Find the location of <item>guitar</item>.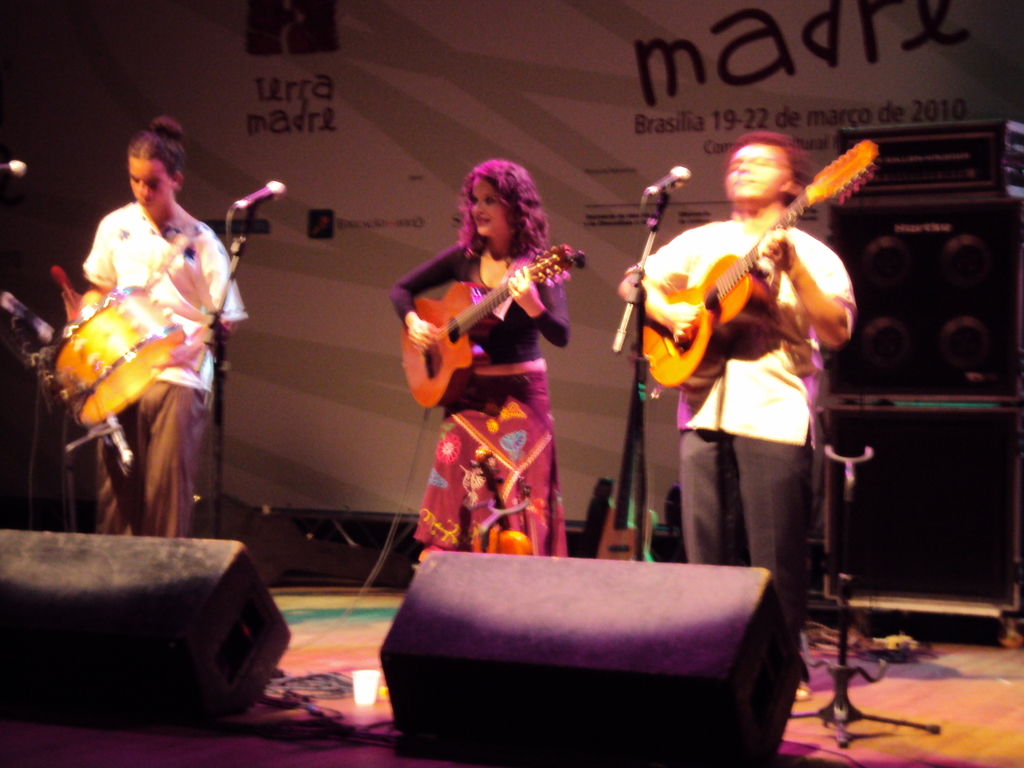
Location: x1=642 y1=141 x2=882 y2=400.
